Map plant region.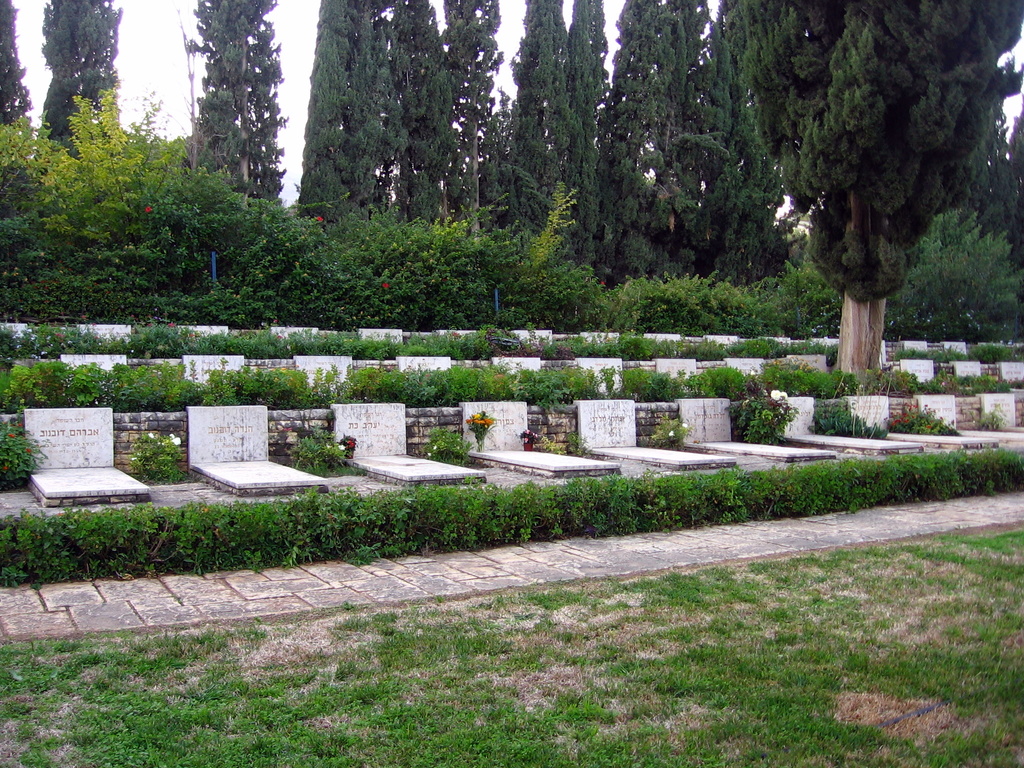
Mapped to [left=0, top=331, right=1023, bottom=410].
